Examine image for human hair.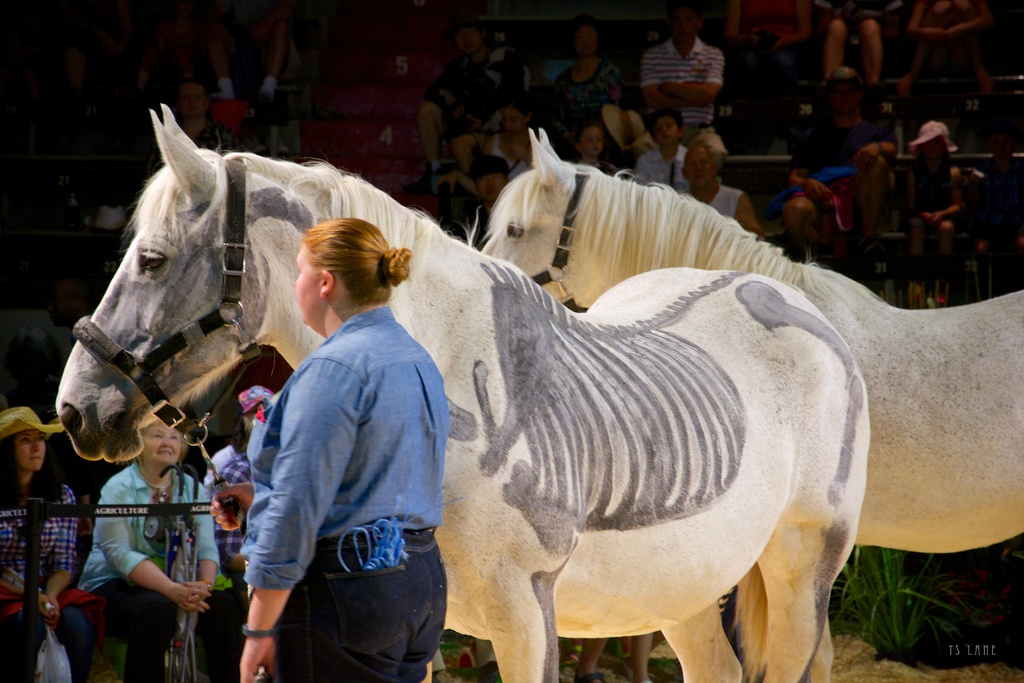
Examination result: locate(0, 434, 63, 517).
